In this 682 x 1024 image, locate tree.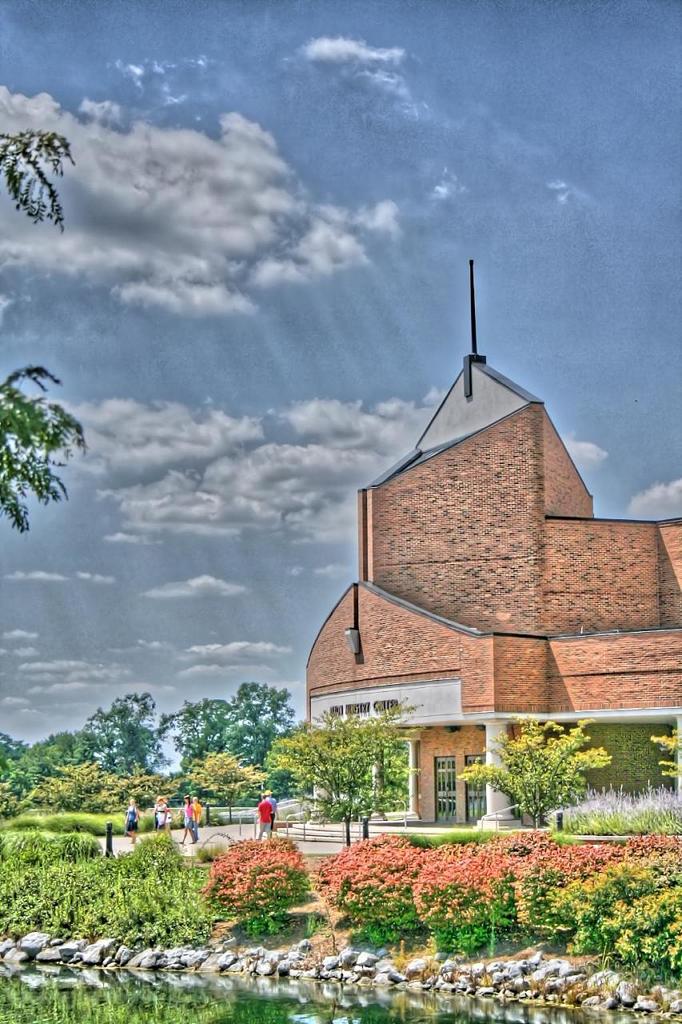
Bounding box: crop(273, 715, 421, 847).
